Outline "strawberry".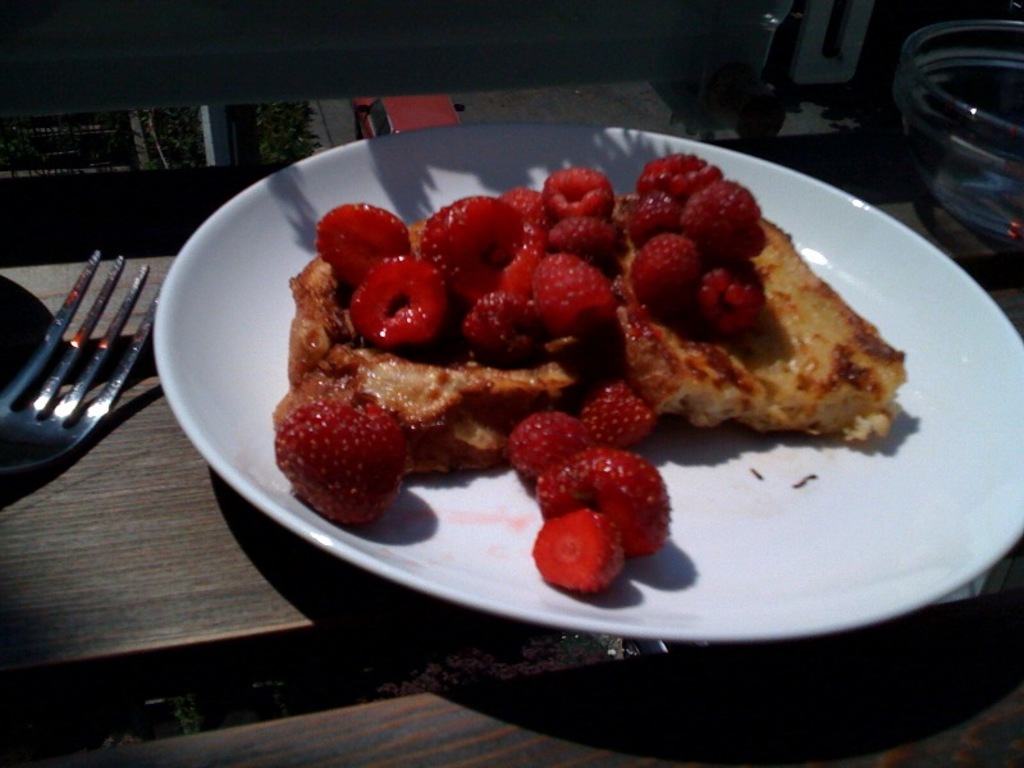
Outline: region(462, 288, 547, 365).
